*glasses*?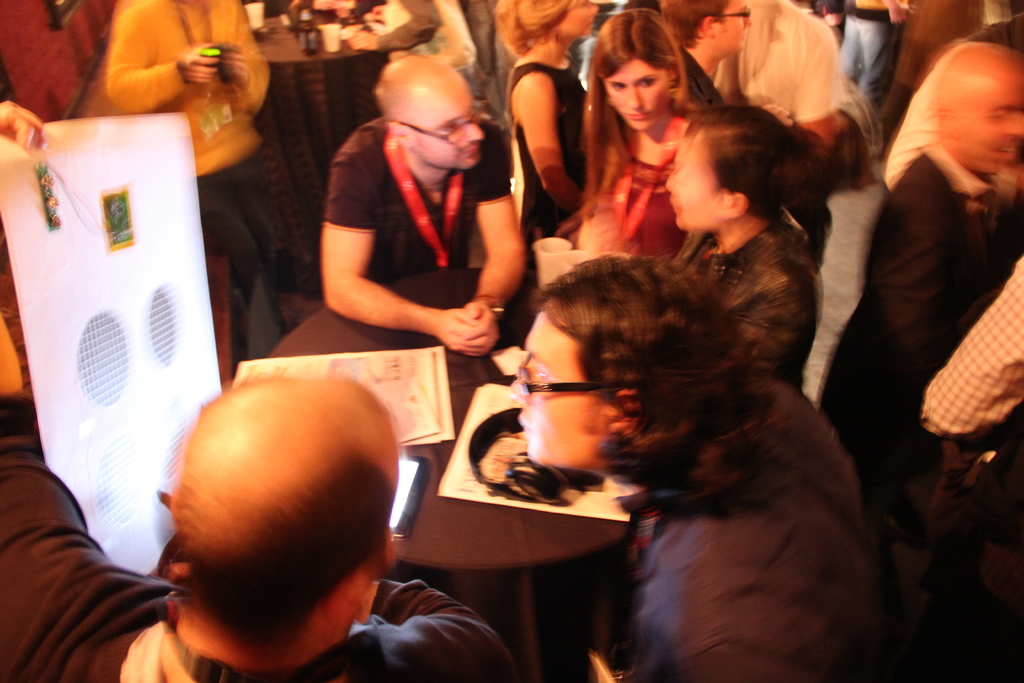
box(516, 370, 637, 425)
